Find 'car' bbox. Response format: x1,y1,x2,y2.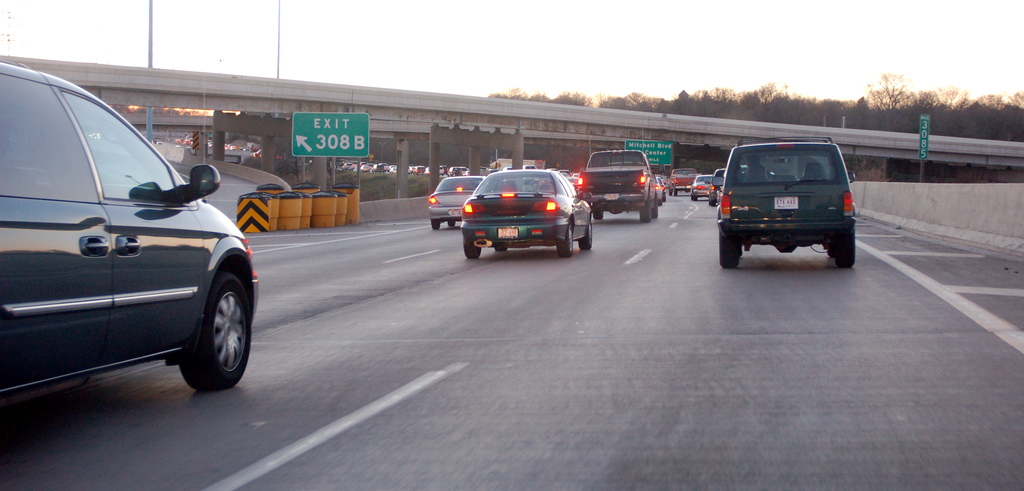
0,60,264,397.
